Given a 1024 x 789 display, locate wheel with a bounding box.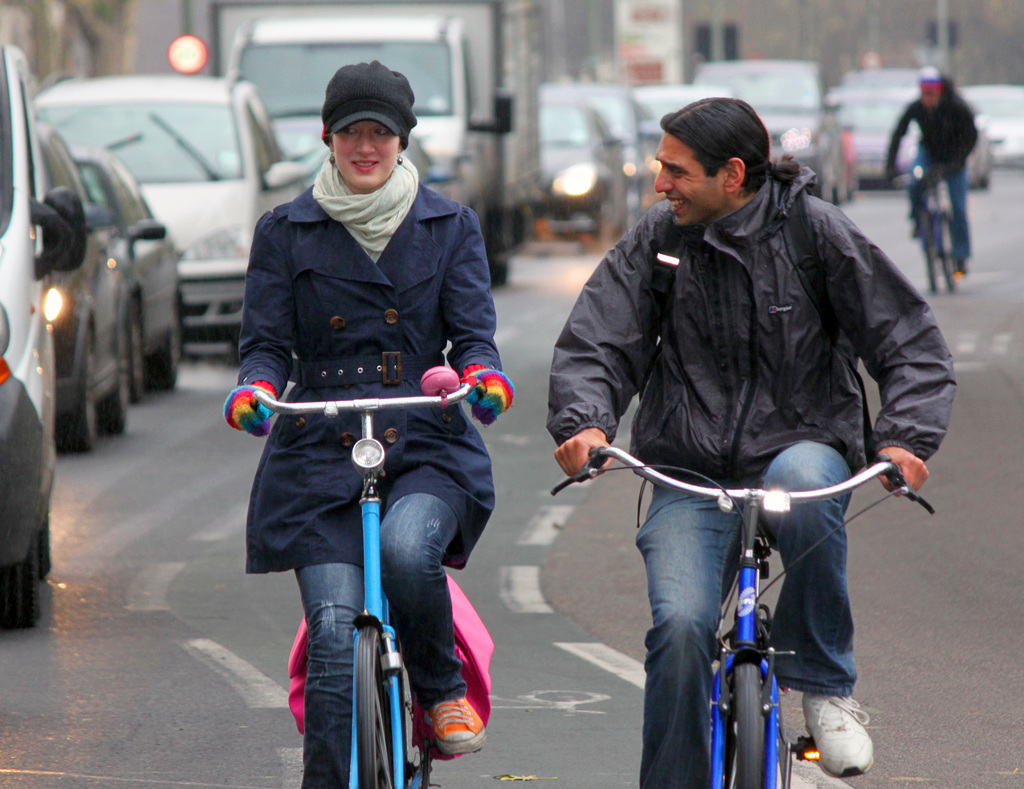
Located: detection(170, 302, 190, 387).
